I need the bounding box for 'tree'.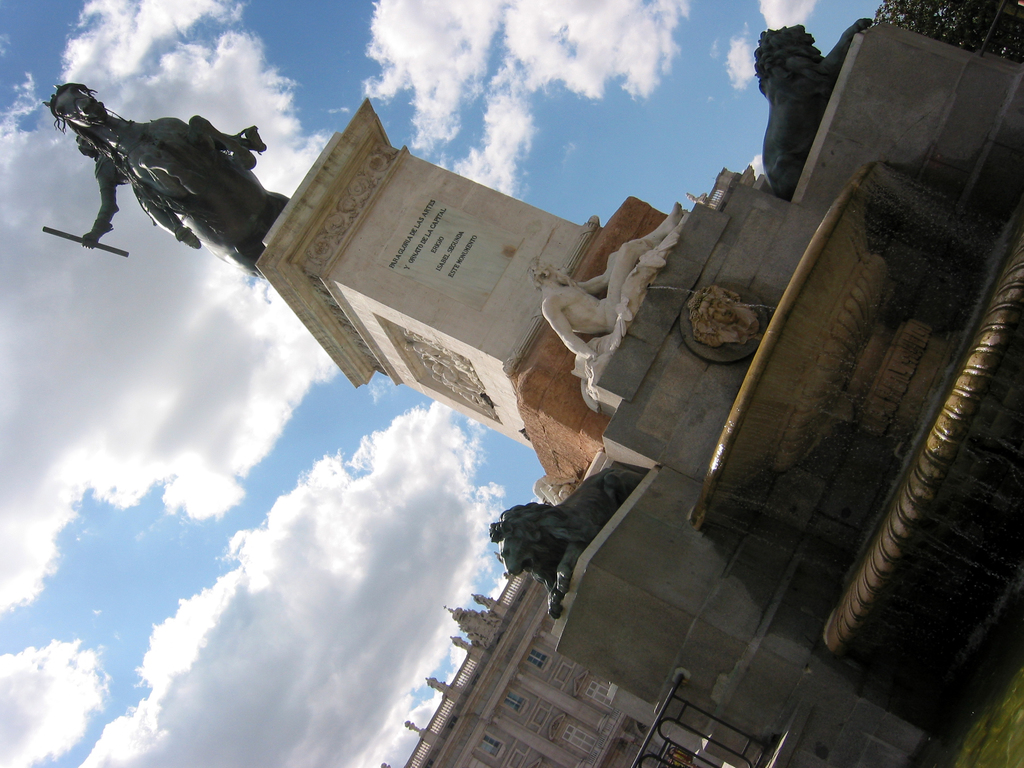
Here it is: [left=872, top=0, right=1023, bottom=68].
